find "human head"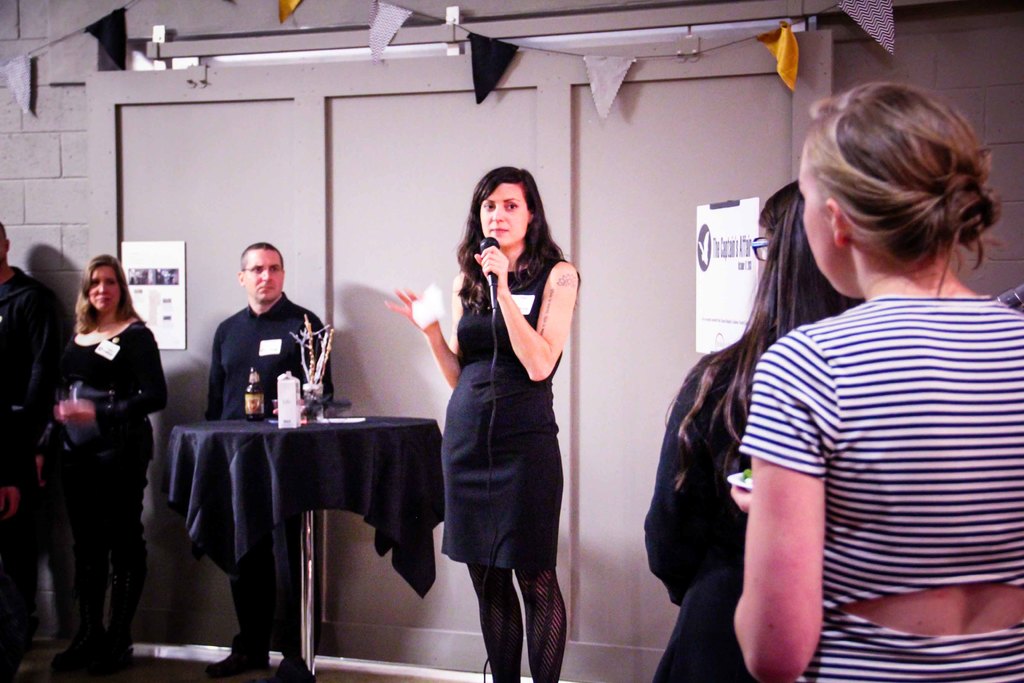
left=236, top=240, right=285, bottom=306
